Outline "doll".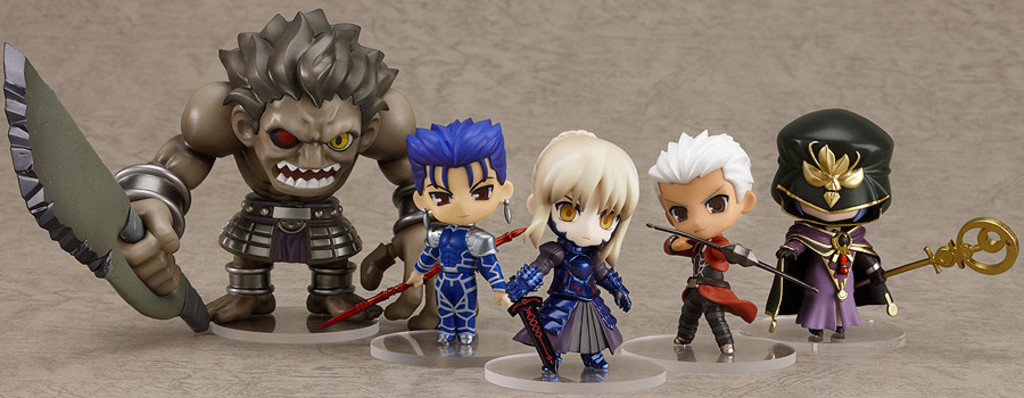
Outline: (643, 138, 751, 363).
